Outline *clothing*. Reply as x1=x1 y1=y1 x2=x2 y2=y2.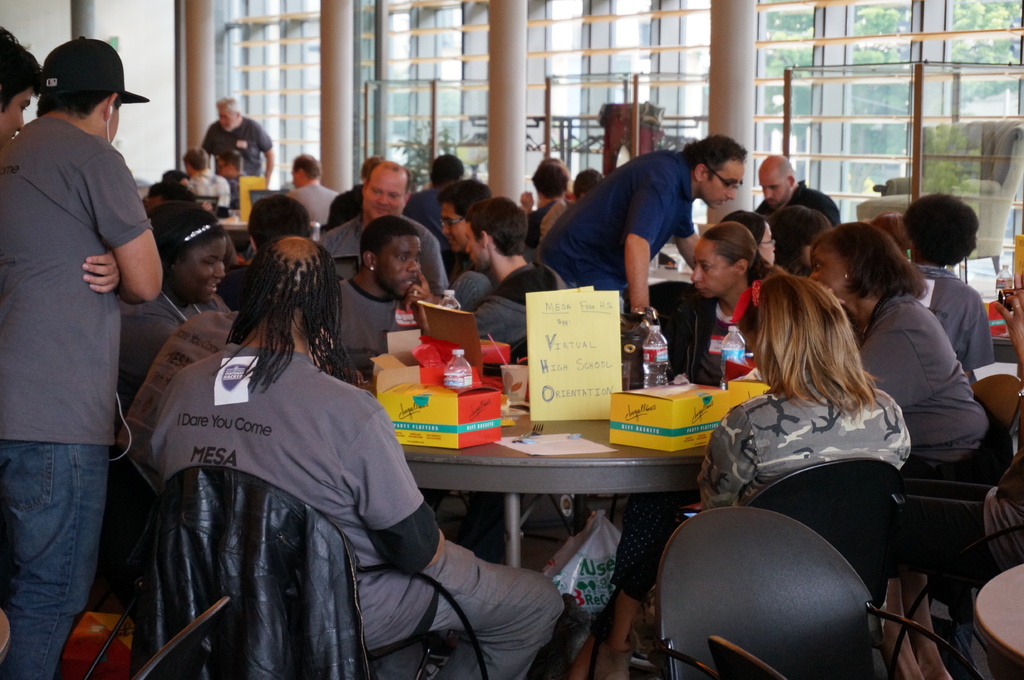
x1=772 y1=183 x2=848 y2=219.
